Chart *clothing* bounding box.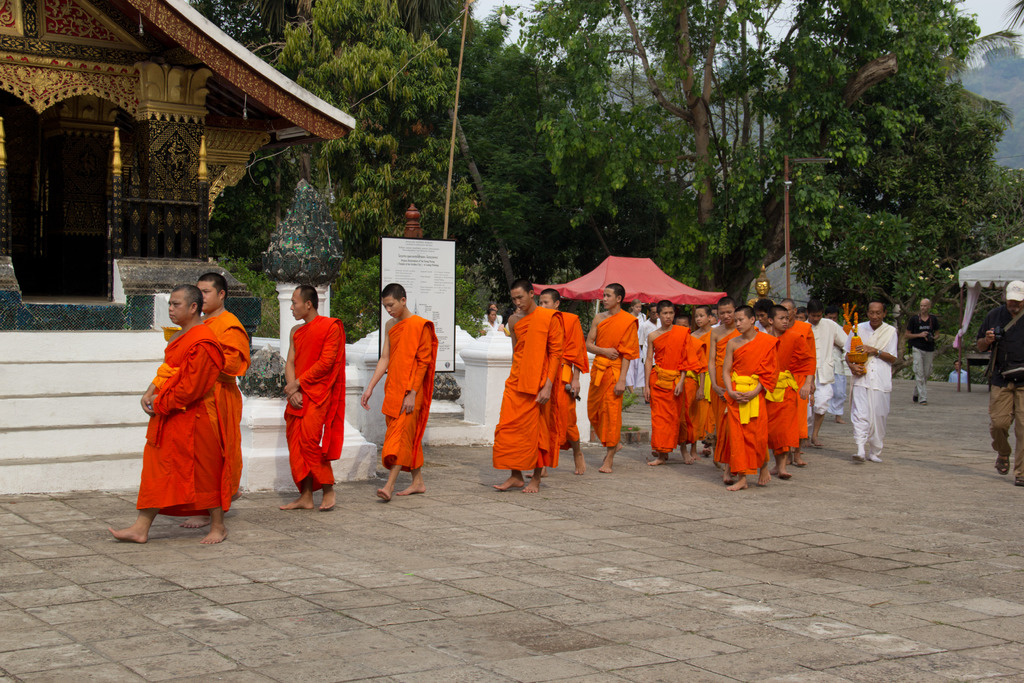
Charted: box(647, 324, 692, 453).
